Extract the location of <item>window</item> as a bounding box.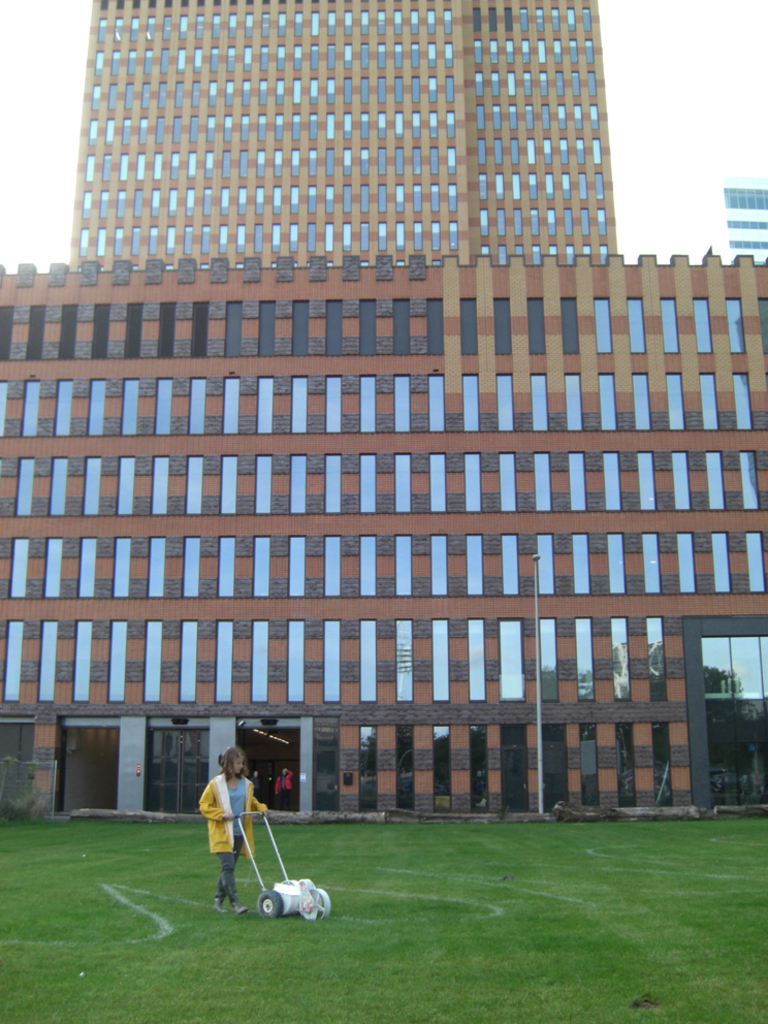
box=[737, 446, 759, 510].
